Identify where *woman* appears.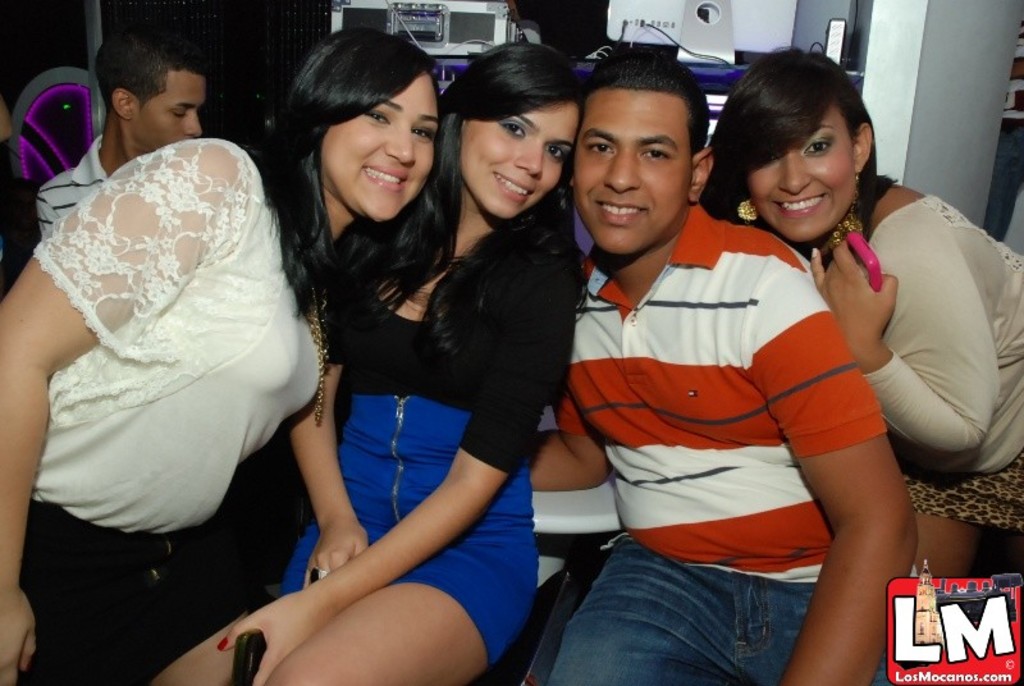
Appears at {"x1": 148, "y1": 40, "x2": 595, "y2": 685}.
